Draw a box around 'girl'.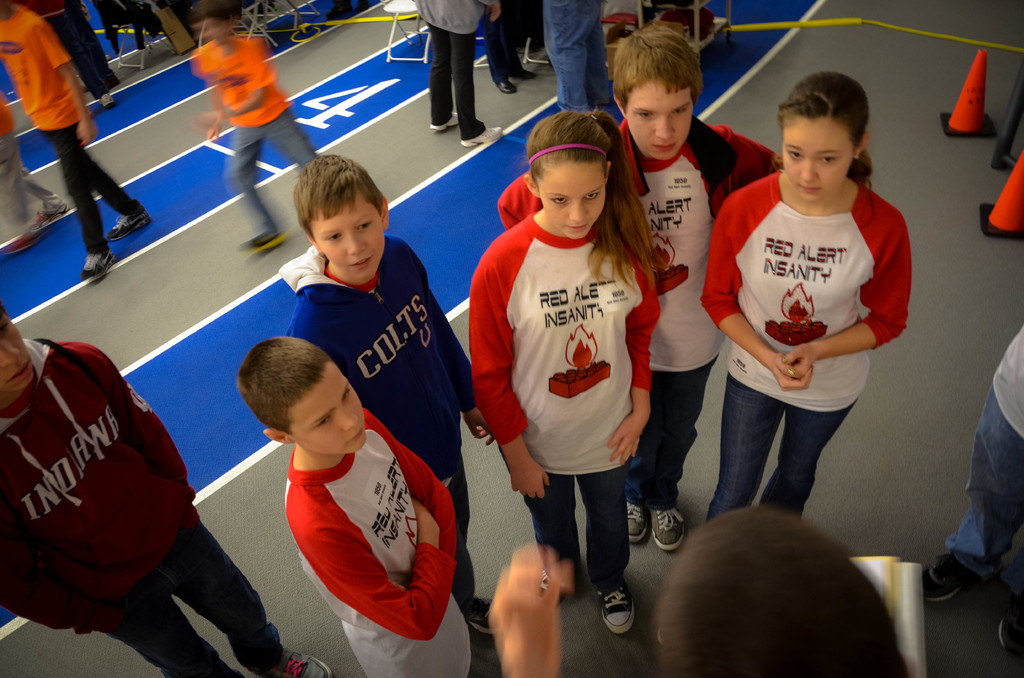
<region>699, 72, 913, 531</region>.
